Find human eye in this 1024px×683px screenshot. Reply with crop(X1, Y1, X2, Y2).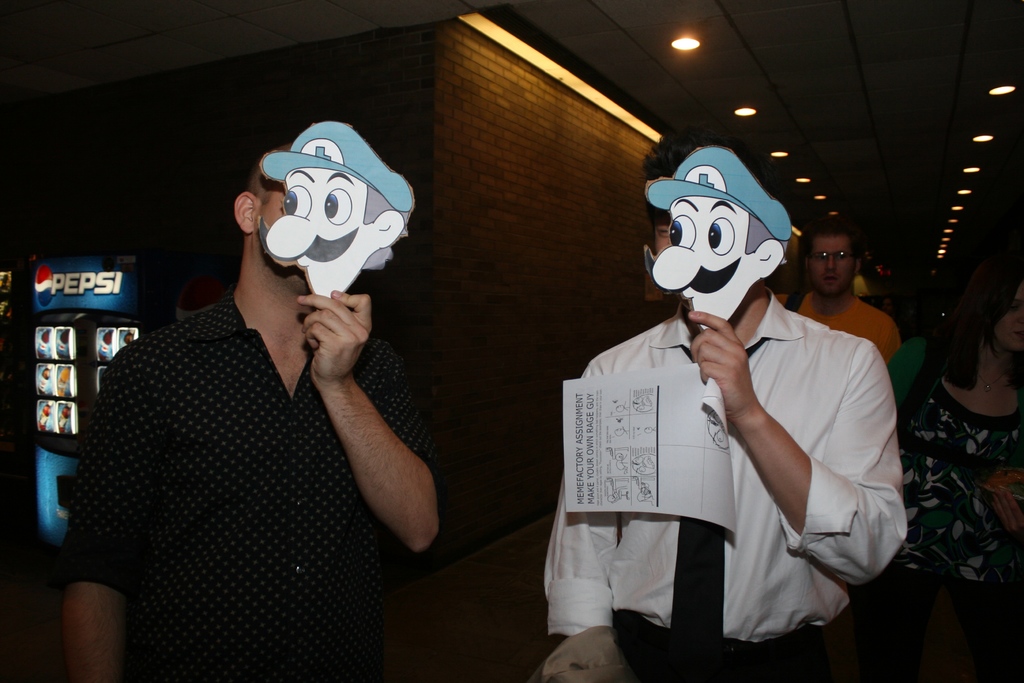
crop(706, 215, 737, 257).
